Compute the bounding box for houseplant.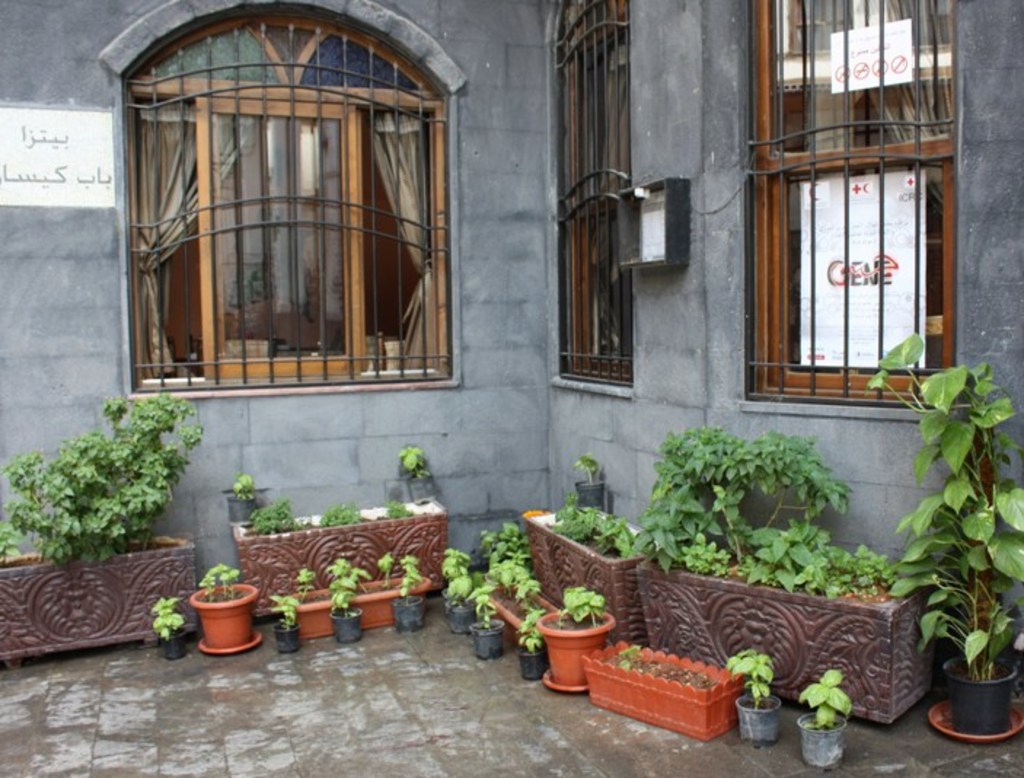
258,561,307,648.
